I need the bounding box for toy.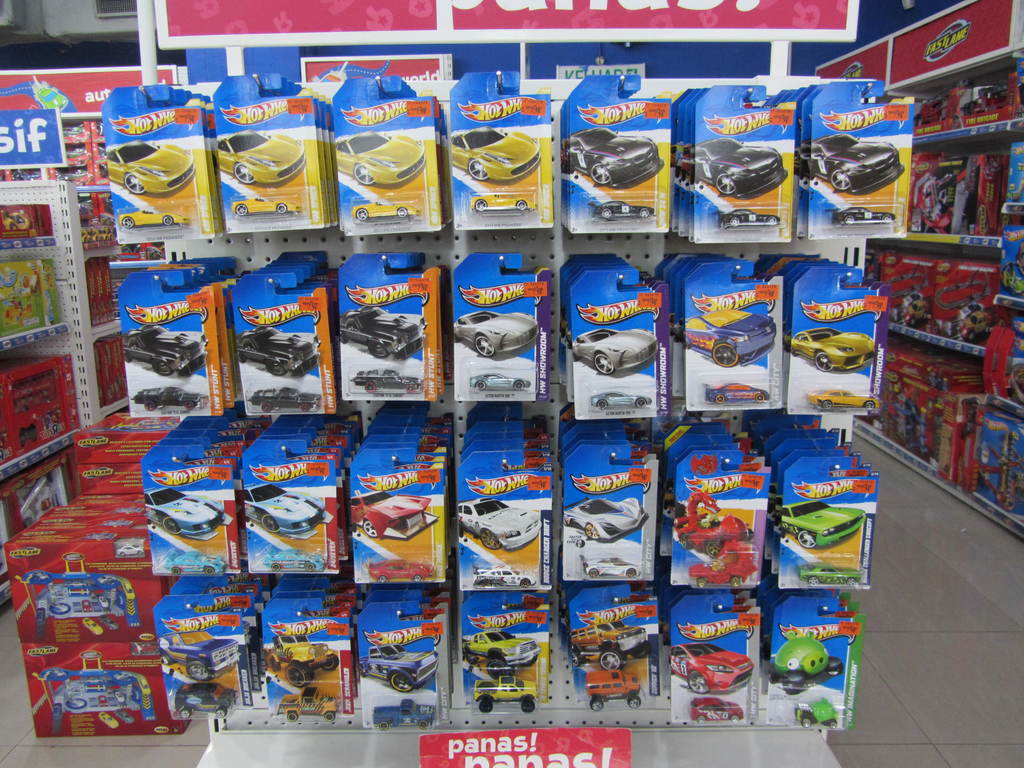
Here it is: Rect(468, 561, 538, 586).
